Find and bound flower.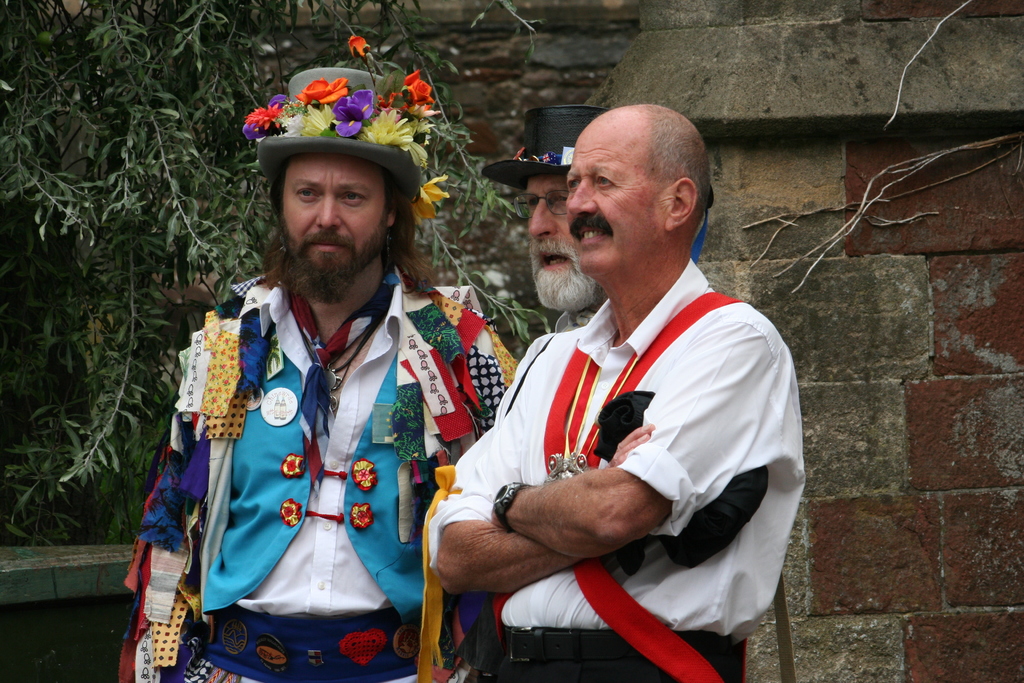
Bound: 333,89,374,135.
